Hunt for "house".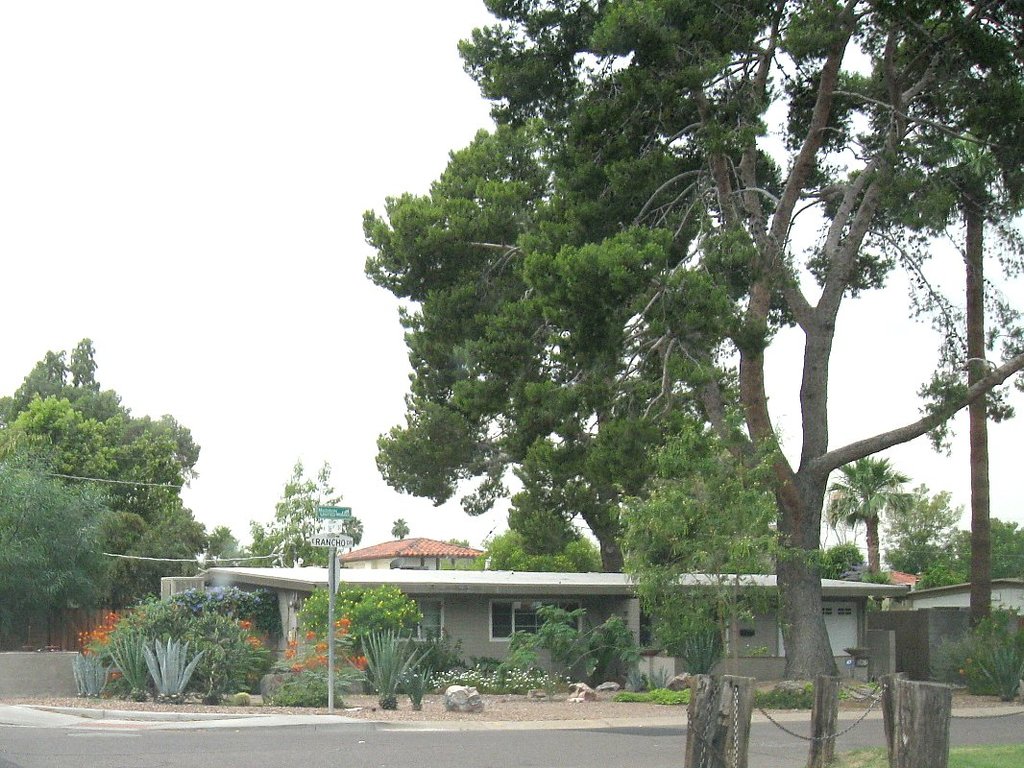
Hunted down at crop(883, 560, 1023, 684).
